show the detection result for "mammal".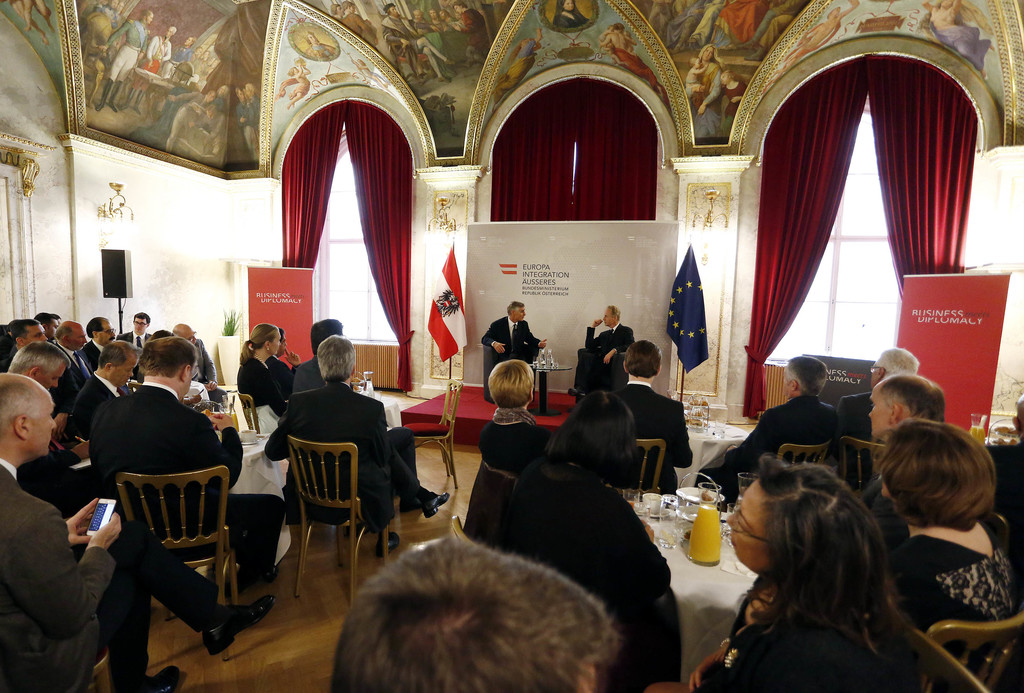
select_region(726, 351, 846, 513).
